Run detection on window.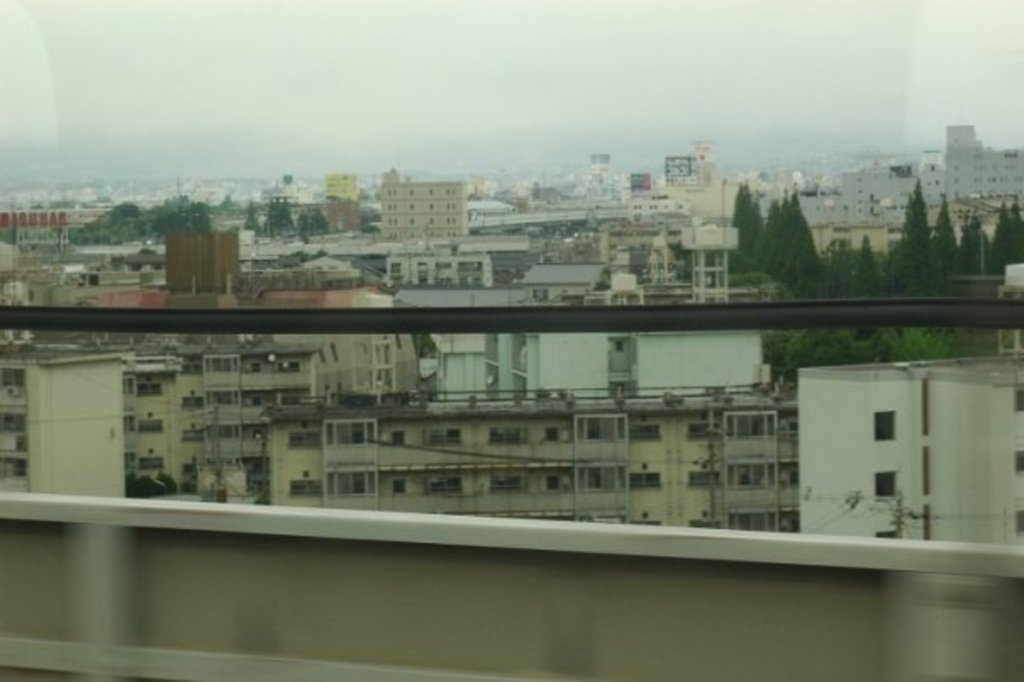
Result: {"x1": 729, "y1": 412, "x2": 771, "y2": 433}.
